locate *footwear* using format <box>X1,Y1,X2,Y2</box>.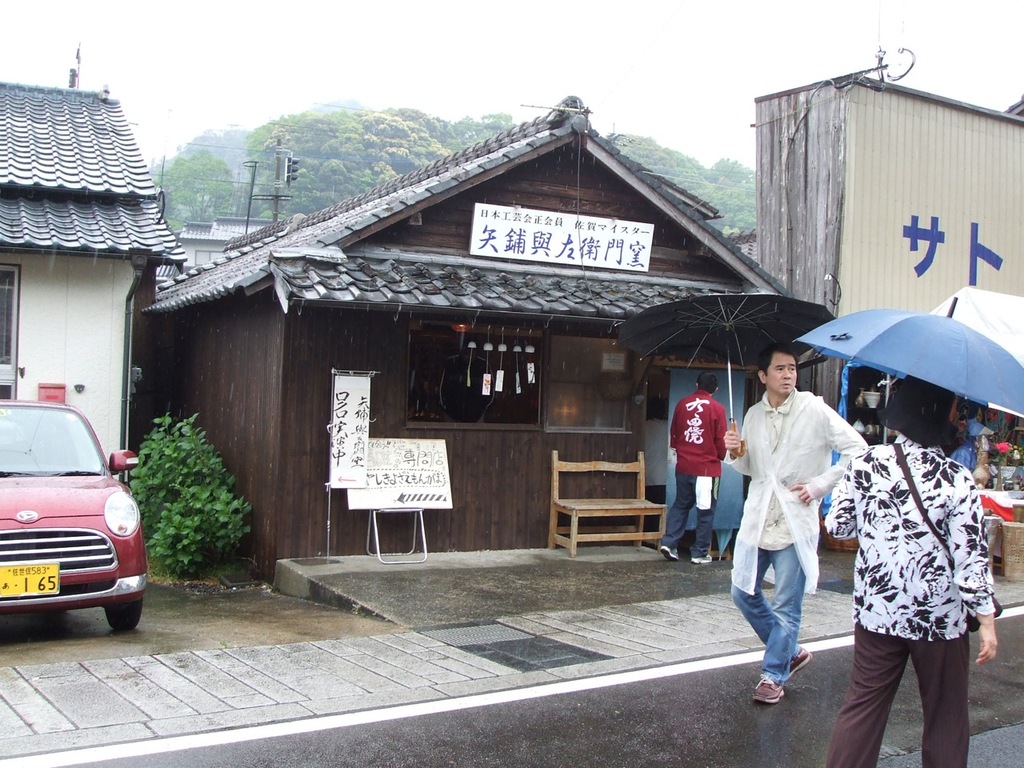
<box>690,543,718,566</box>.
